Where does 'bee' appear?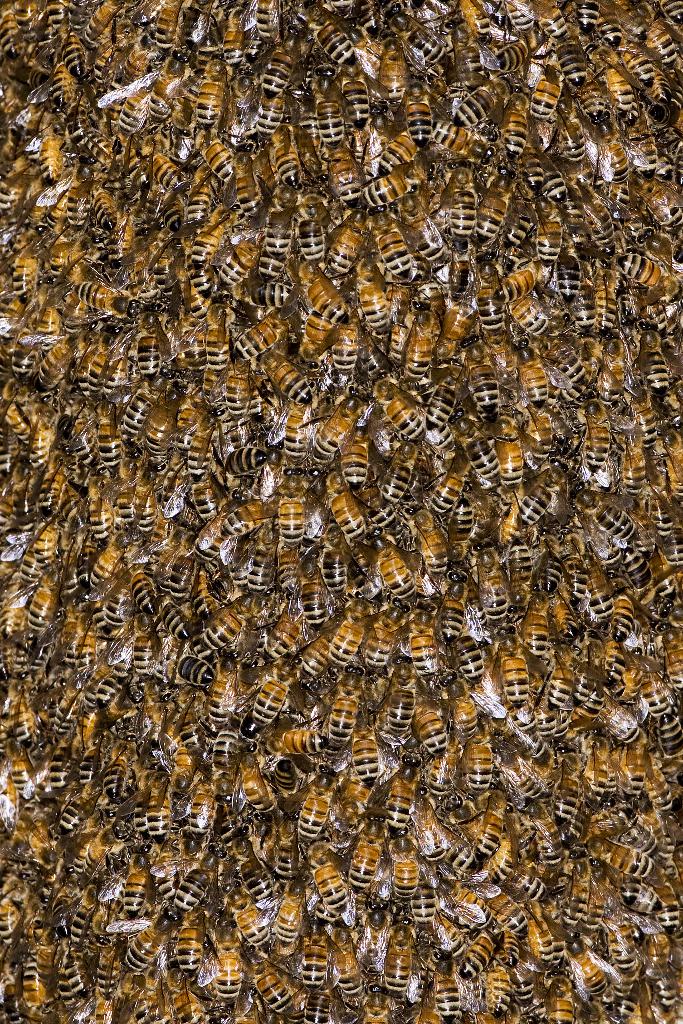
Appears at 368 164 411 208.
